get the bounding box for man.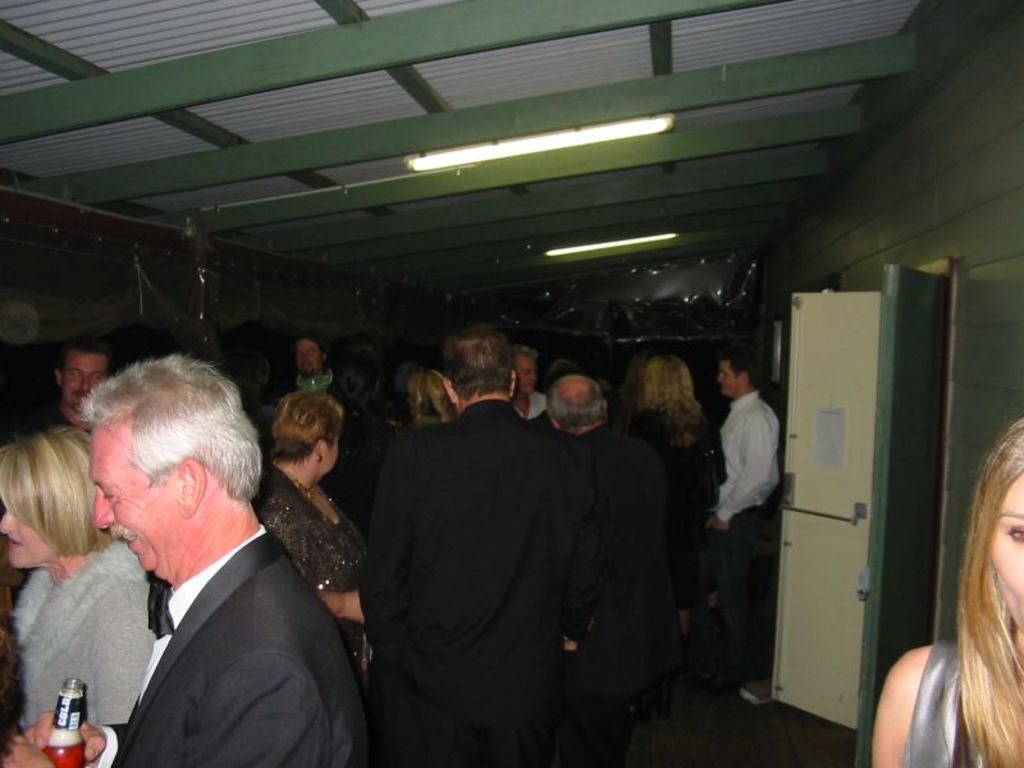
x1=361 y1=326 x2=595 y2=767.
